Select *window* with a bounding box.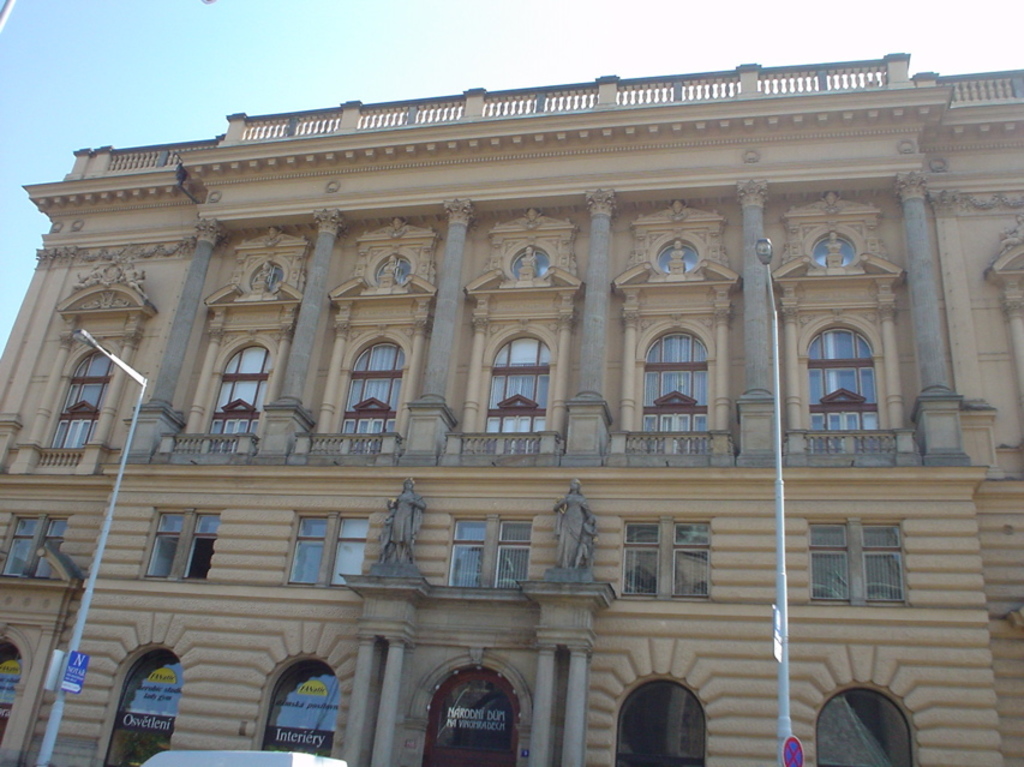
l=250, t=252, r=286, b=298.
